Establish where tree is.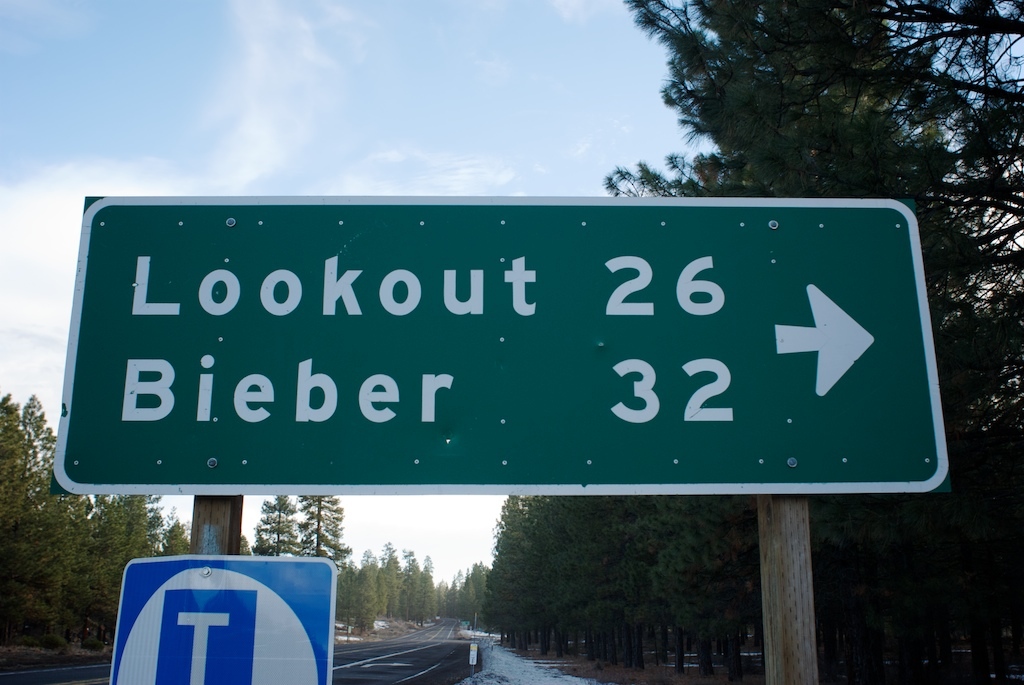
Established at 606 0 1023 684.
